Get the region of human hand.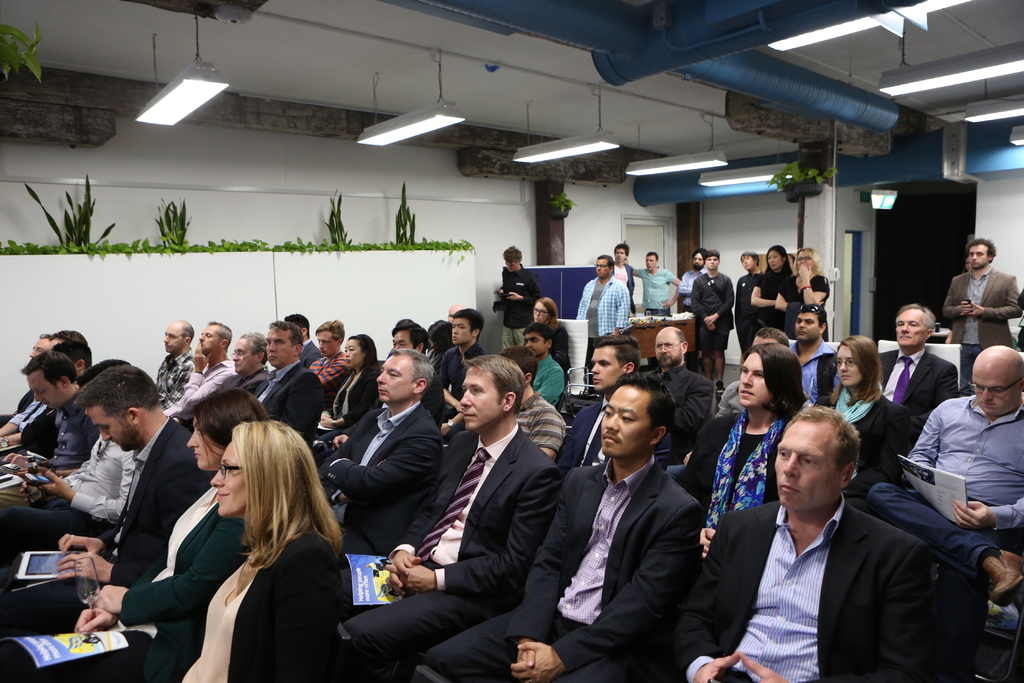
(x1=319, y1=417, x2=333, y2=427).
